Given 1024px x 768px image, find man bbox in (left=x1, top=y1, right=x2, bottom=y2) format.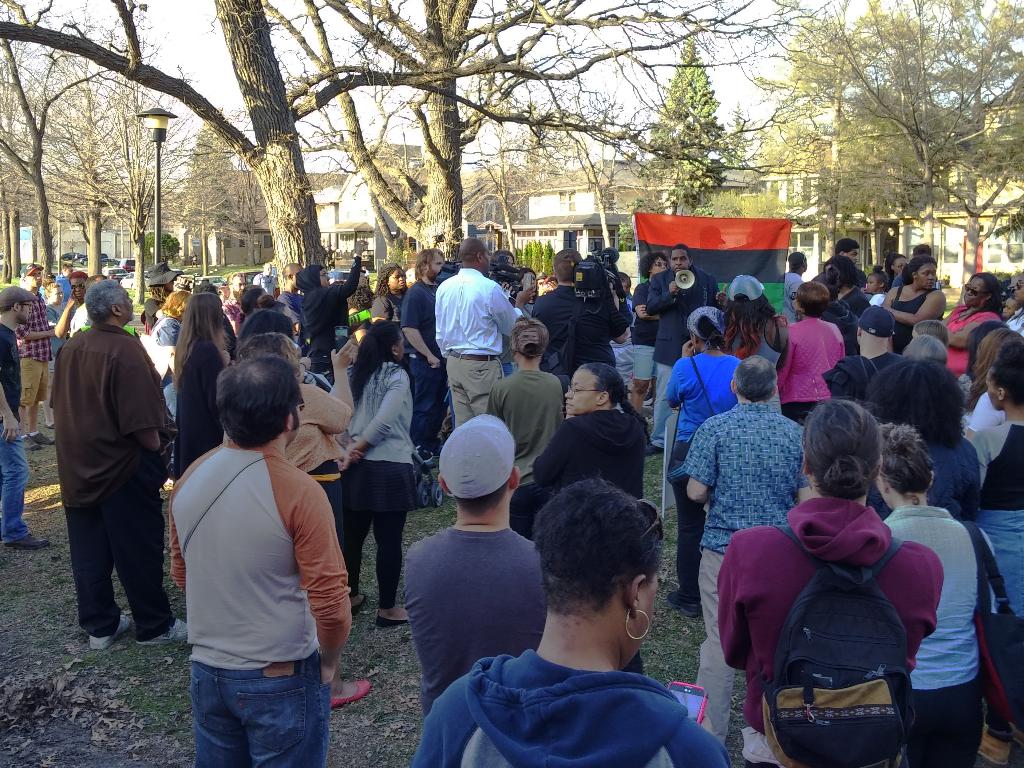
(left=402, top=250, right=447, bottom=452).
